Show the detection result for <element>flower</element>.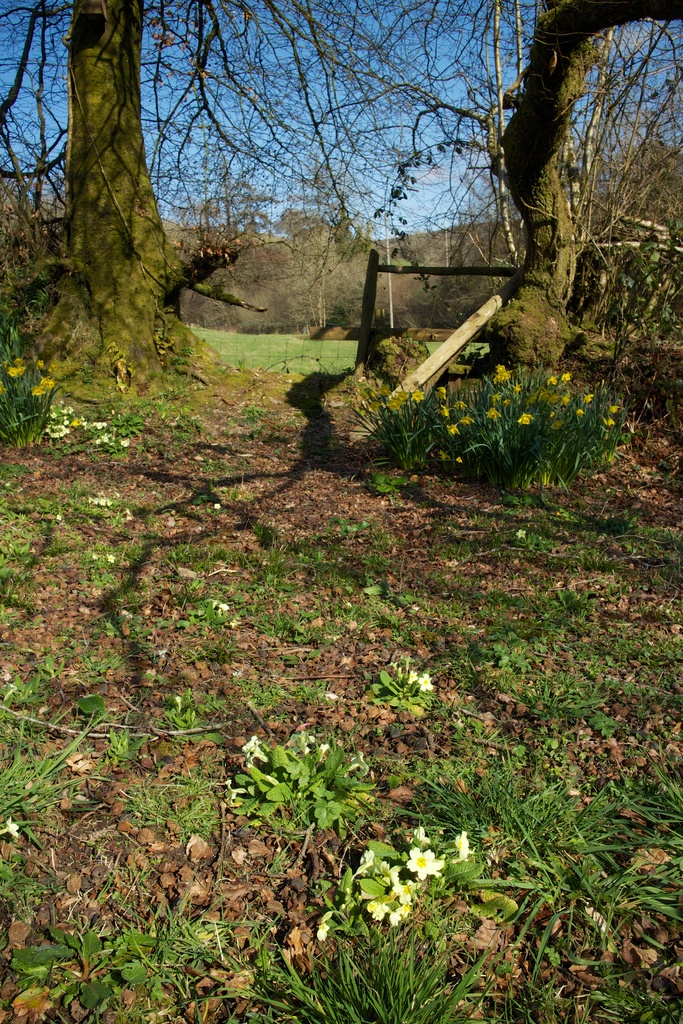
x1=406 y1=673 x2=441 y2=696.
